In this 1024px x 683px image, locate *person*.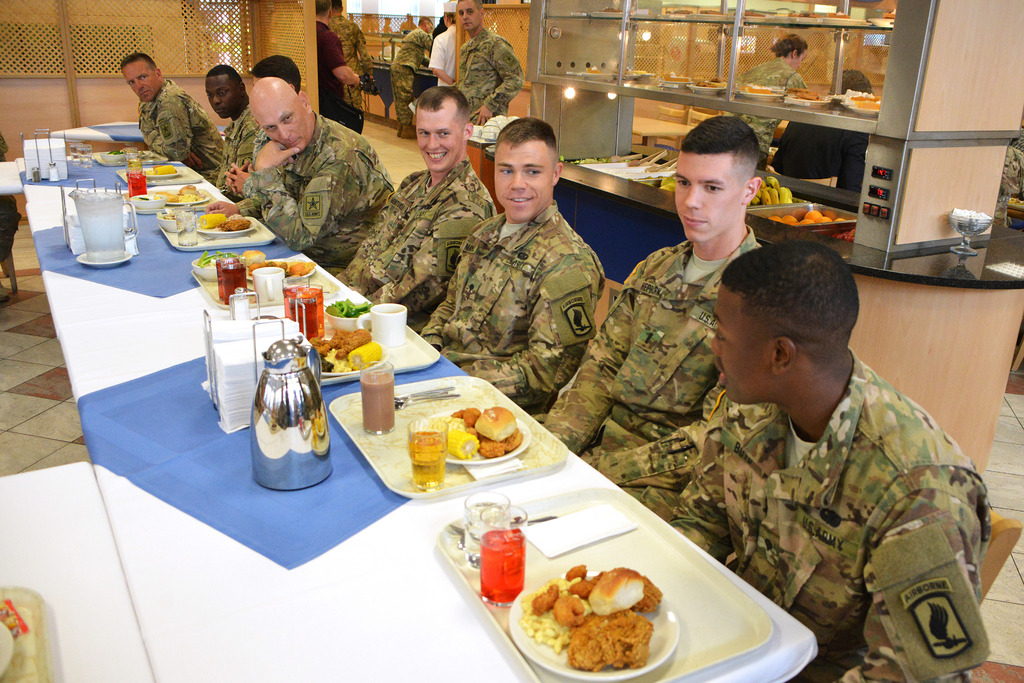
Bounding box: region(198, 67, 399, 280).
